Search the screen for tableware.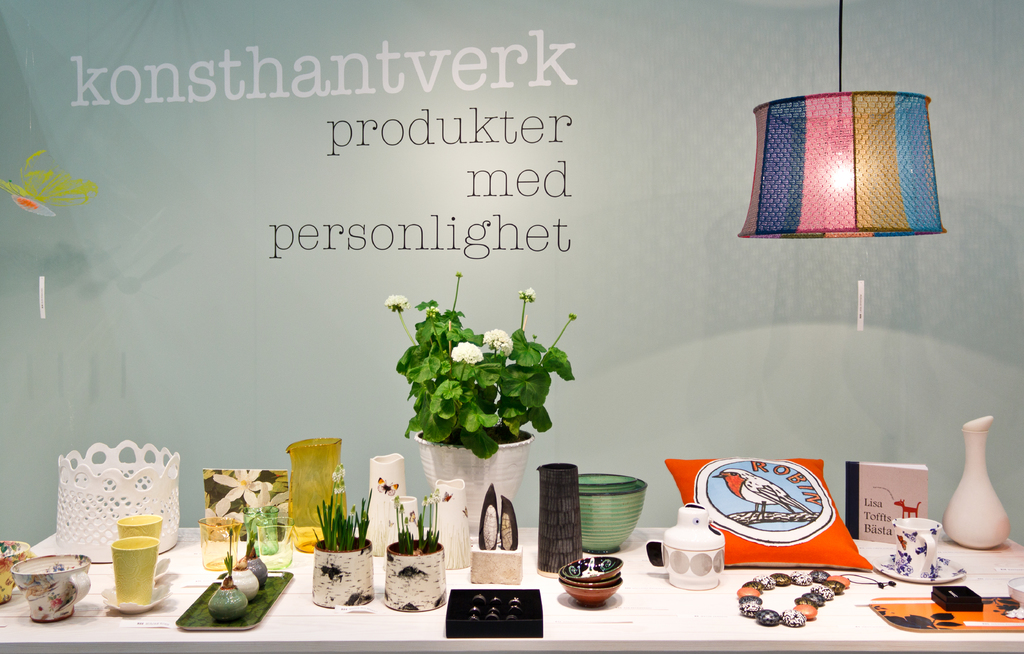
Found at [0,541,33,604].
